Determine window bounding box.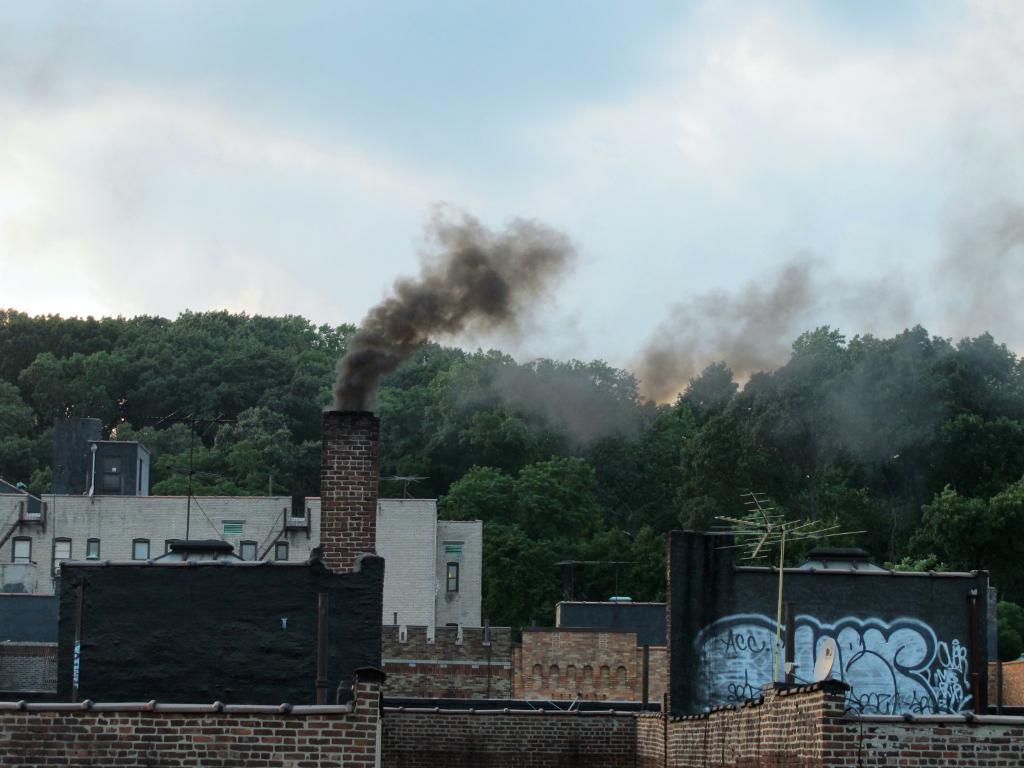
Determined: 14,541,28,563.
